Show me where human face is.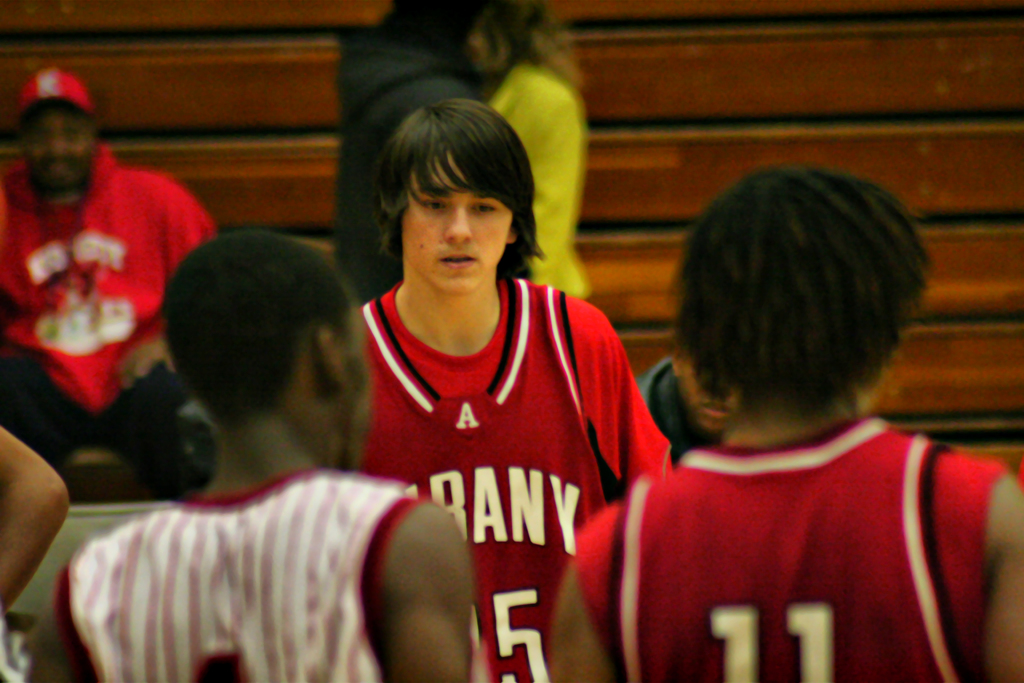
human face is at box(680, 350, 733, 431).
